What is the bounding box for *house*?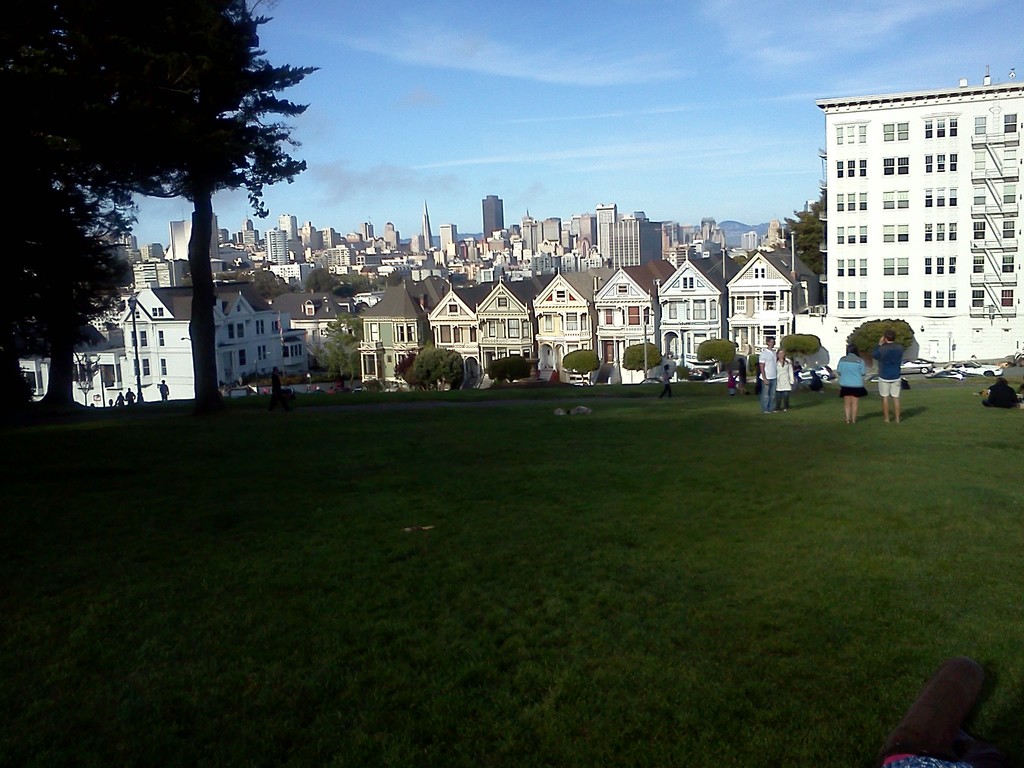
l=281, t=259, r=362, b=347.
